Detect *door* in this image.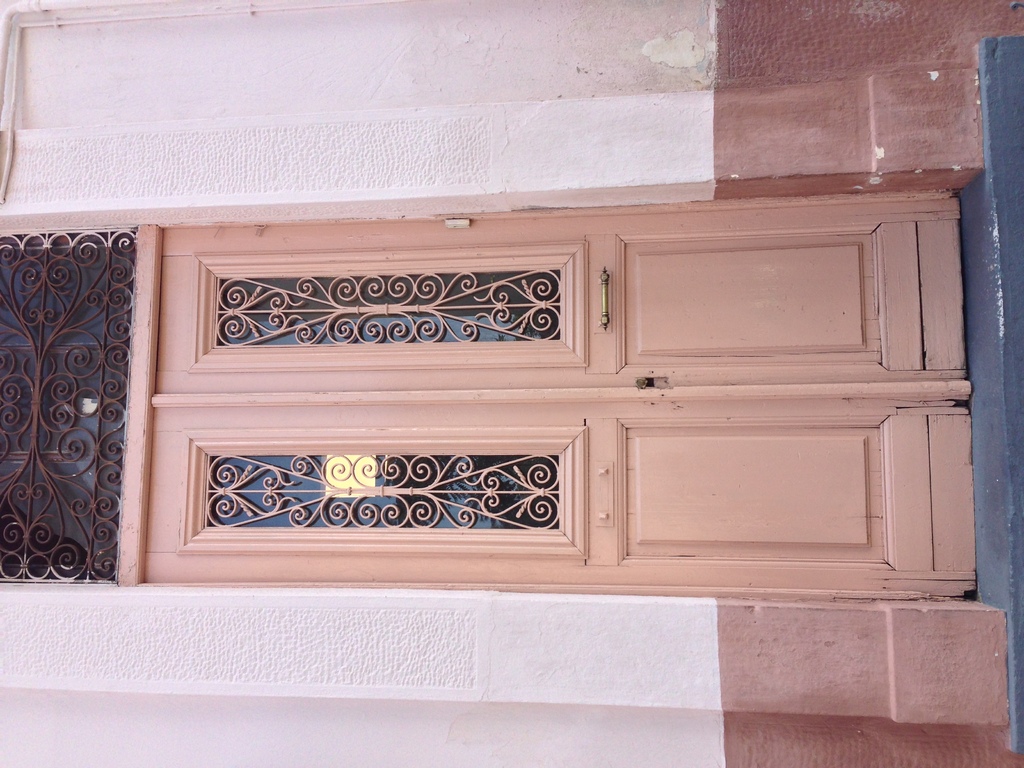
Detection: pyautogui.locateOnScreen(122, 175, 917, 627).
